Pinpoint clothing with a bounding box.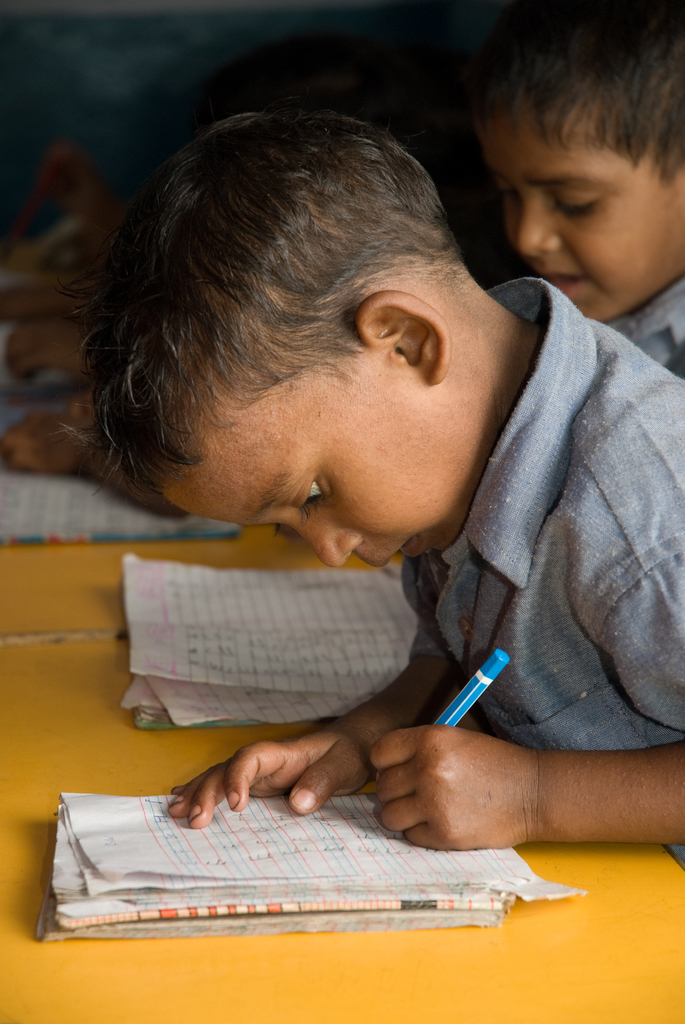
box(399, 280, 684, 869).
